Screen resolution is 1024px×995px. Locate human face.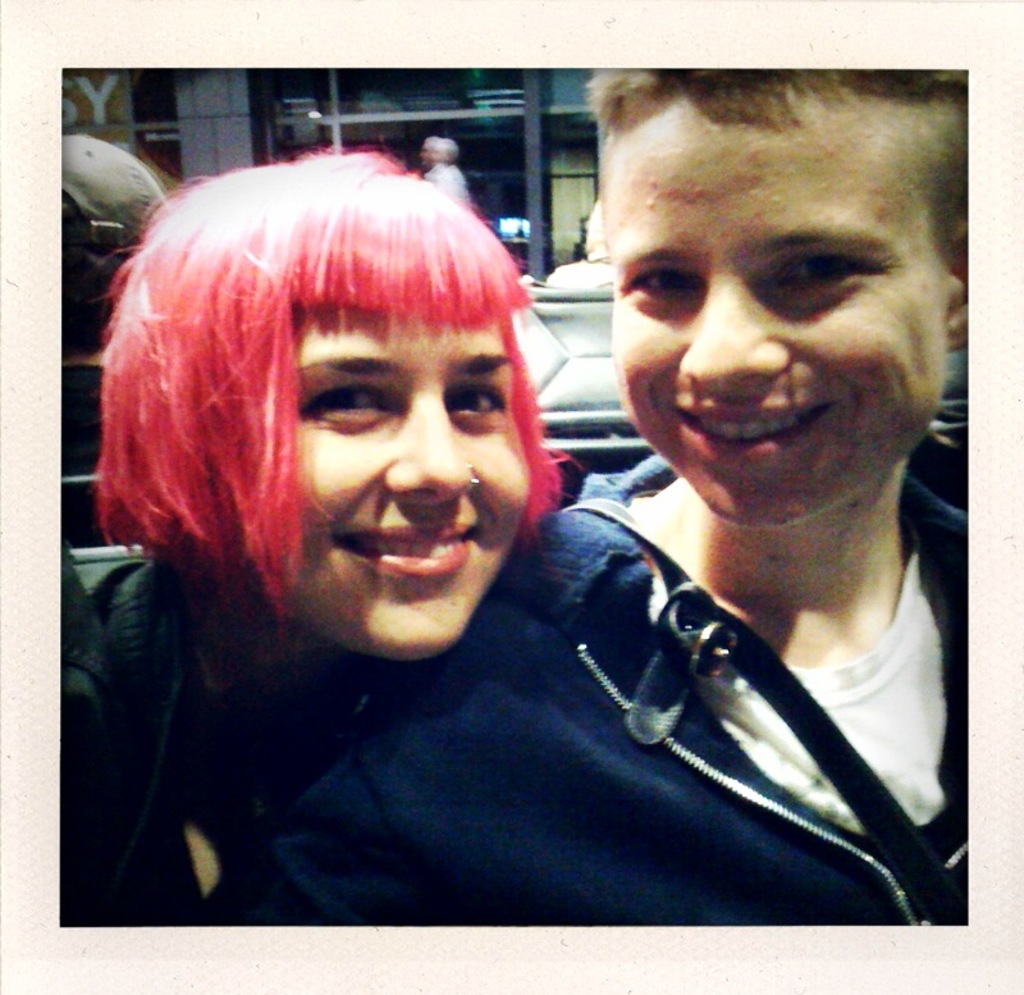
Rect(595, 88, 948, 531).
